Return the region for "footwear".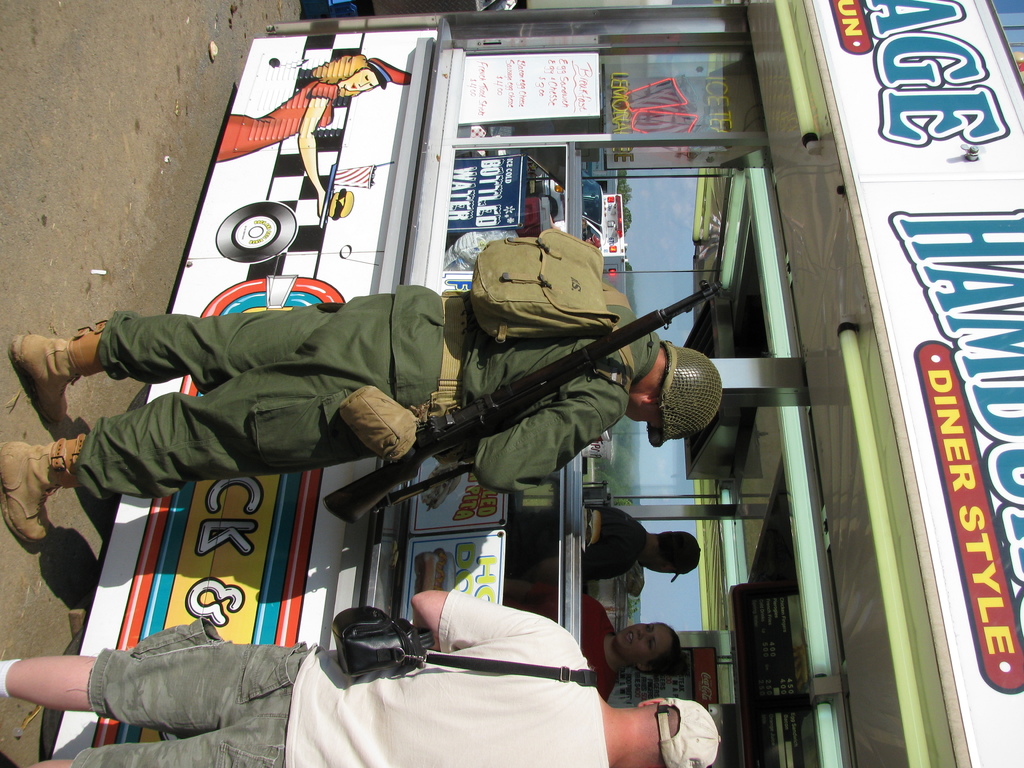
[0,433,90,554].
